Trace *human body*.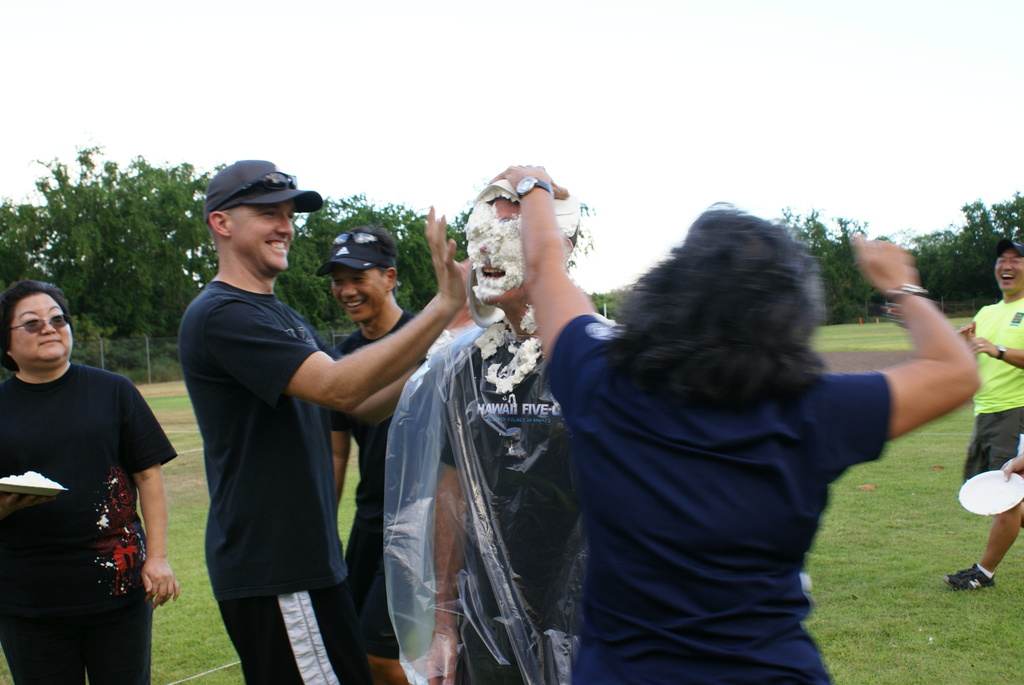
Traced to (left=165, top=149, right=470, bottom=684).
